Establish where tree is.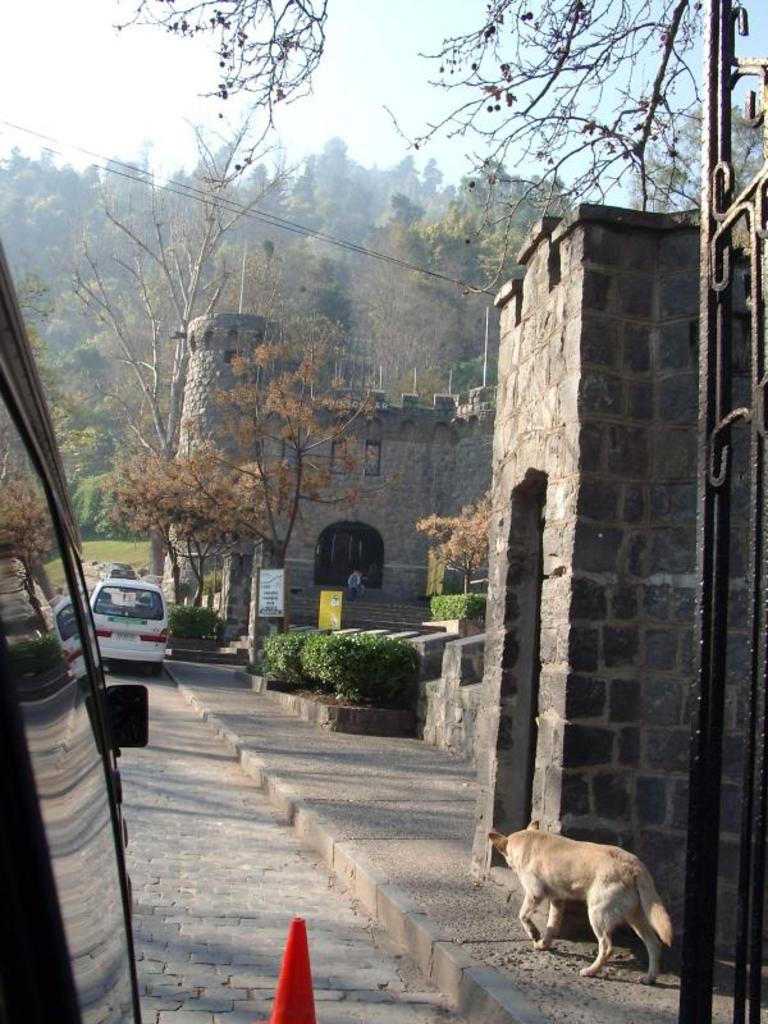
Established at (378,0,714,302).
